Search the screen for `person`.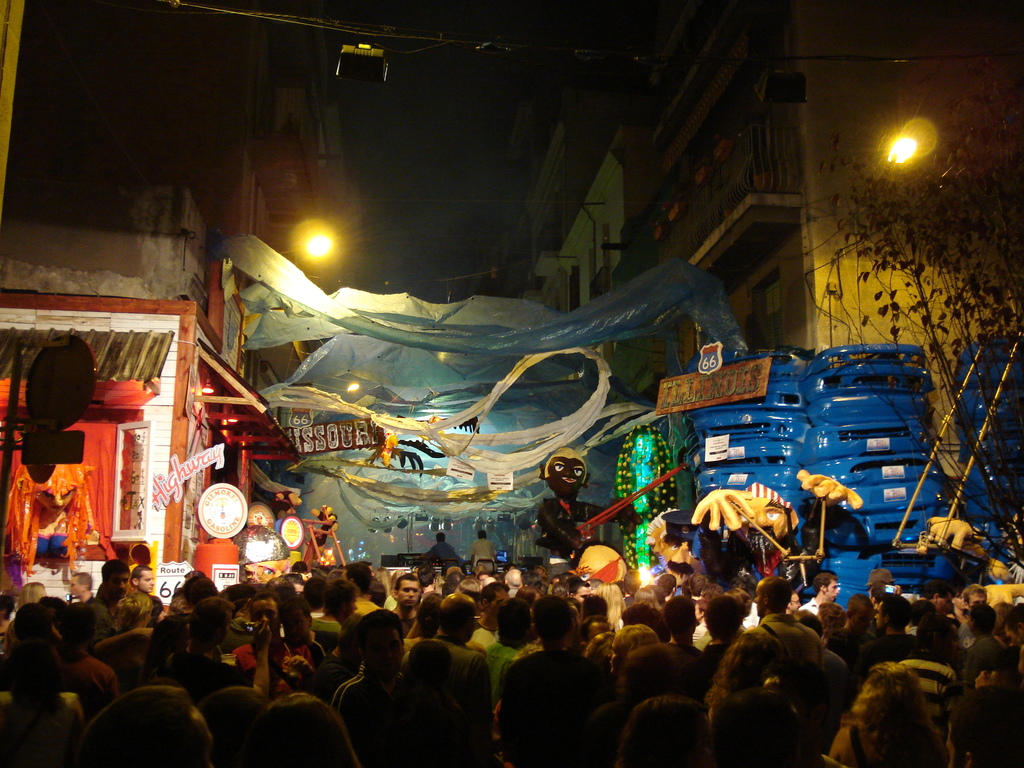
Found at Rect(115, 591, 155, 655).
